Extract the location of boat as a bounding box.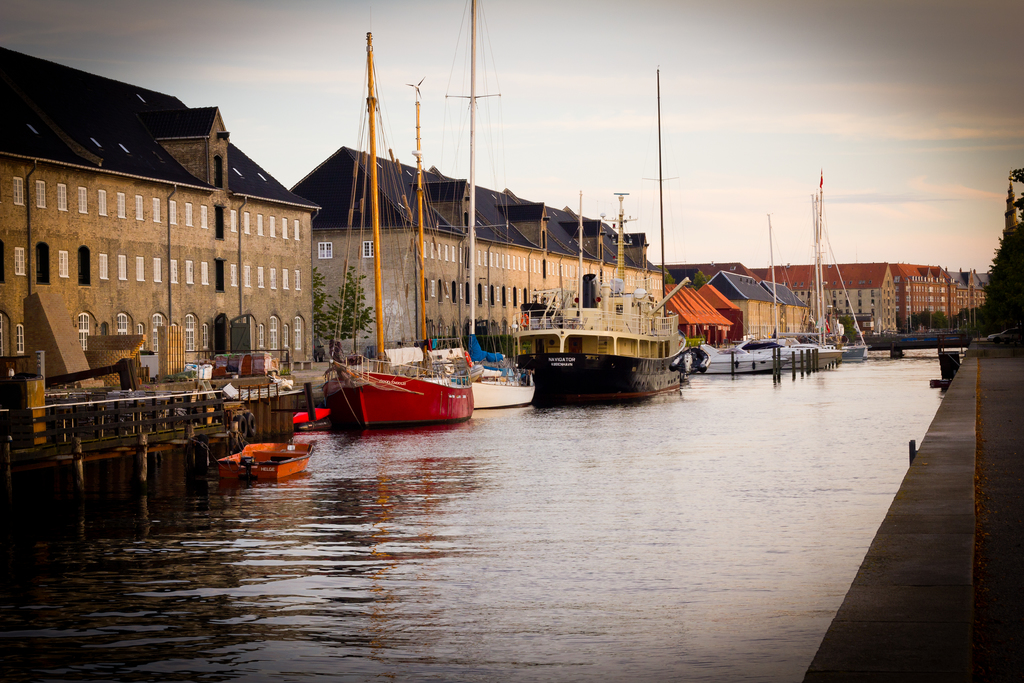
l=323, t=37, r=468, b=428.
